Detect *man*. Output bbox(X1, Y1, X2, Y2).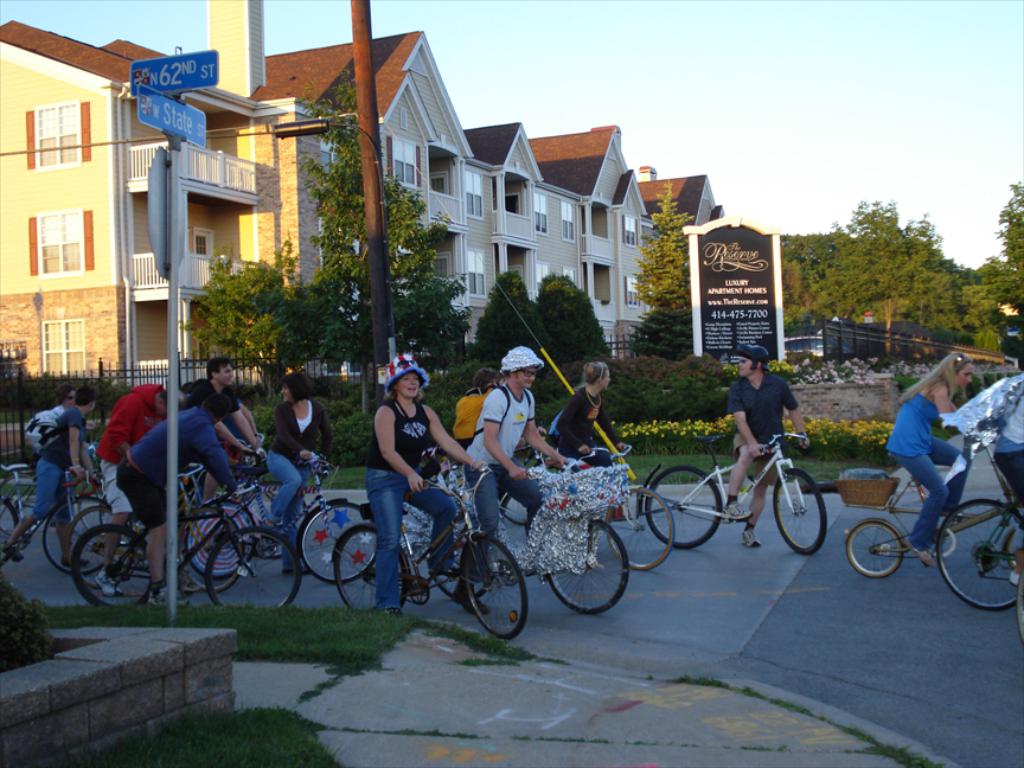
bbox(188, 358, 260, 500).
